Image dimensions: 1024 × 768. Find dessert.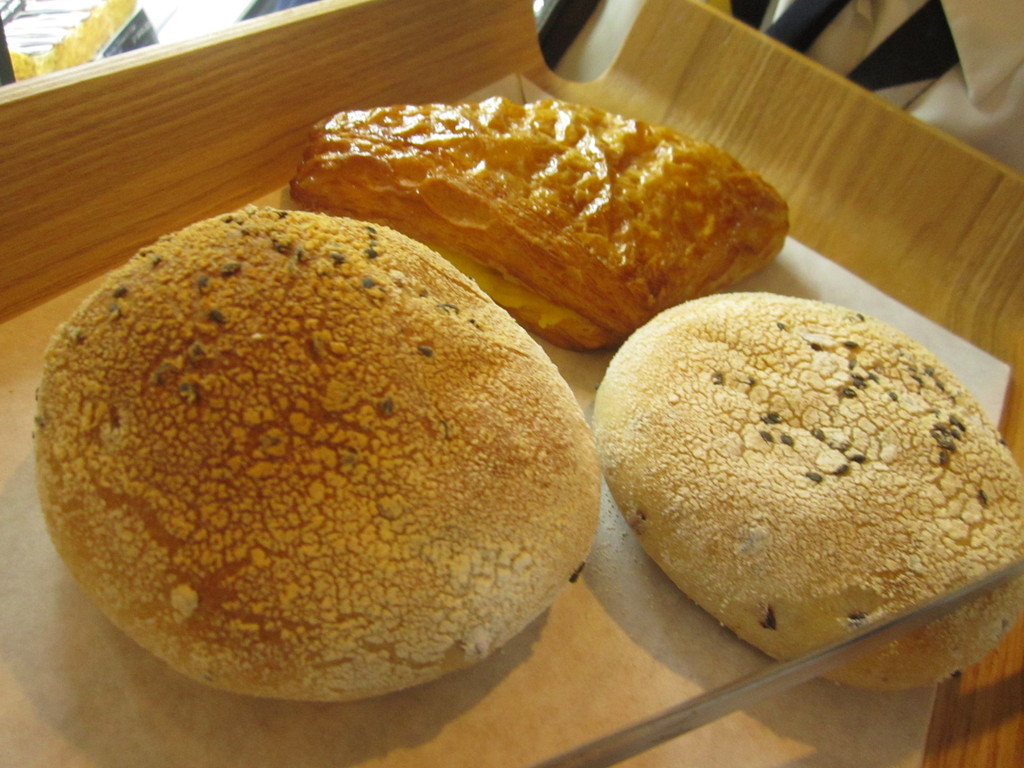
x1=278, y1=97, x2=781, y2=348.
